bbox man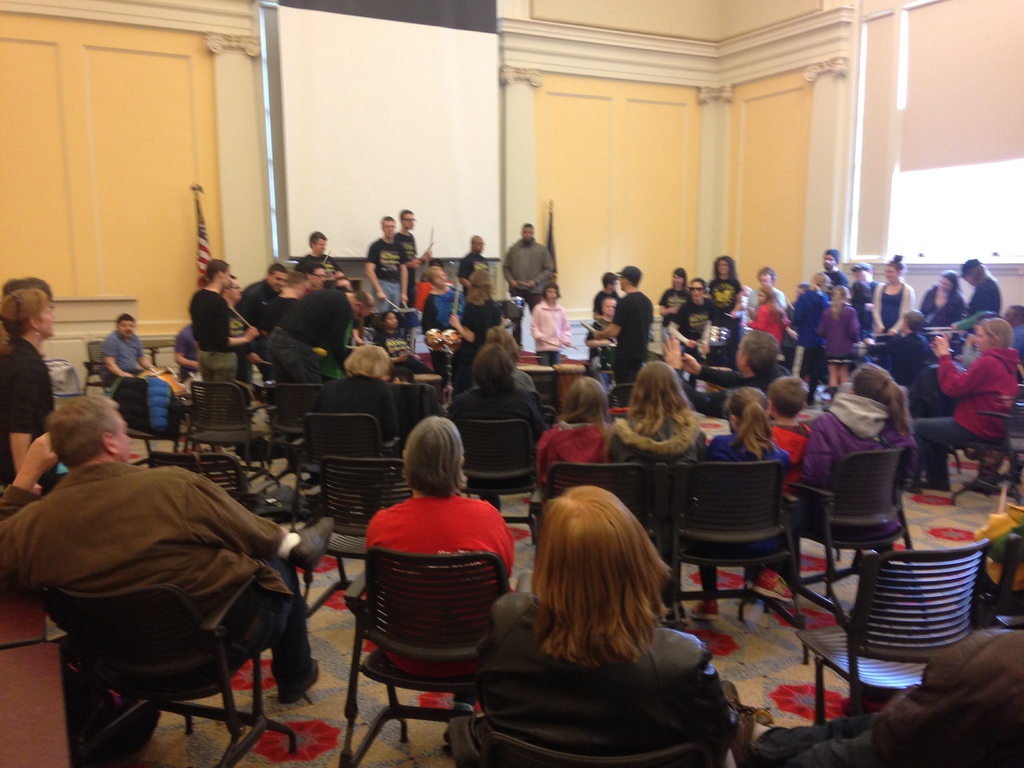
x1=230, y1=260, x2=287, y2=365
